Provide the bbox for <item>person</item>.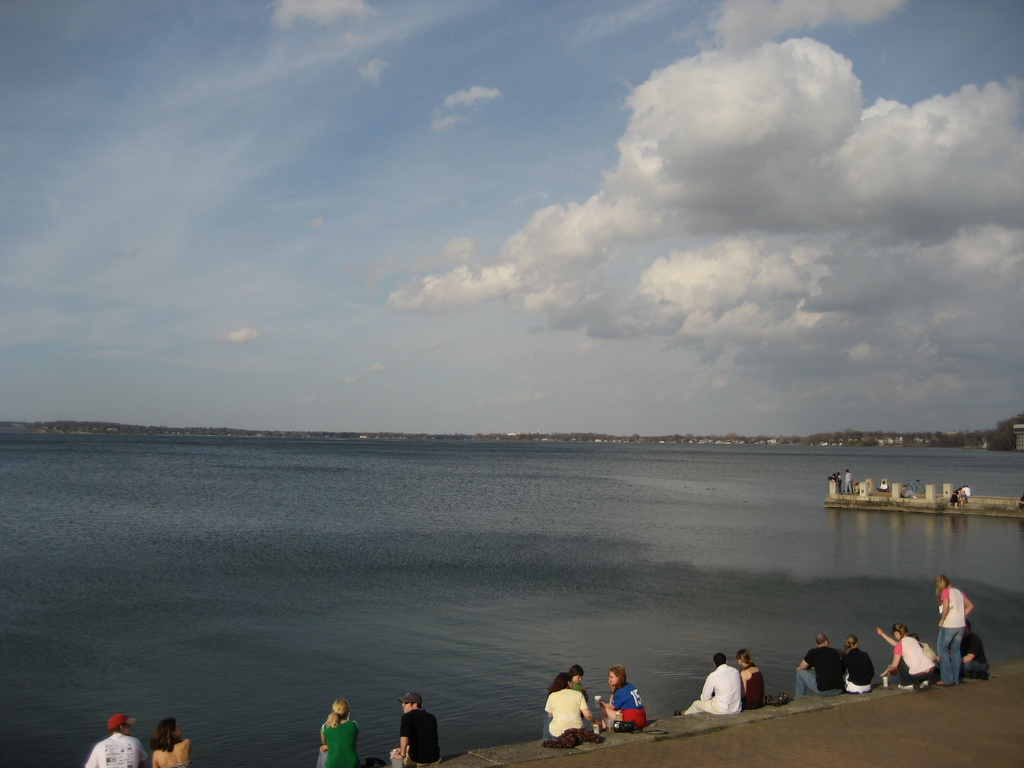
(x1=143, y1=708, x2=197, y2=767).
